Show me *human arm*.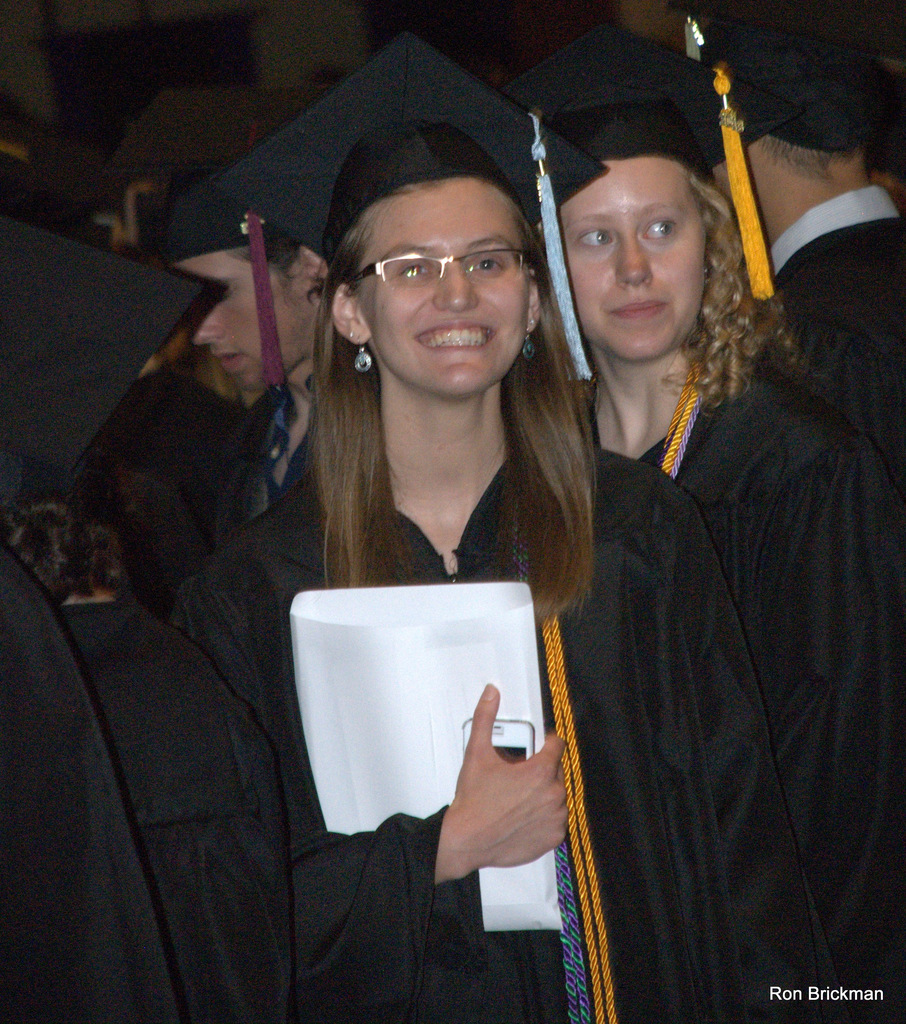
*human arm* is here: Rect(165, 603, 302, 1023).
